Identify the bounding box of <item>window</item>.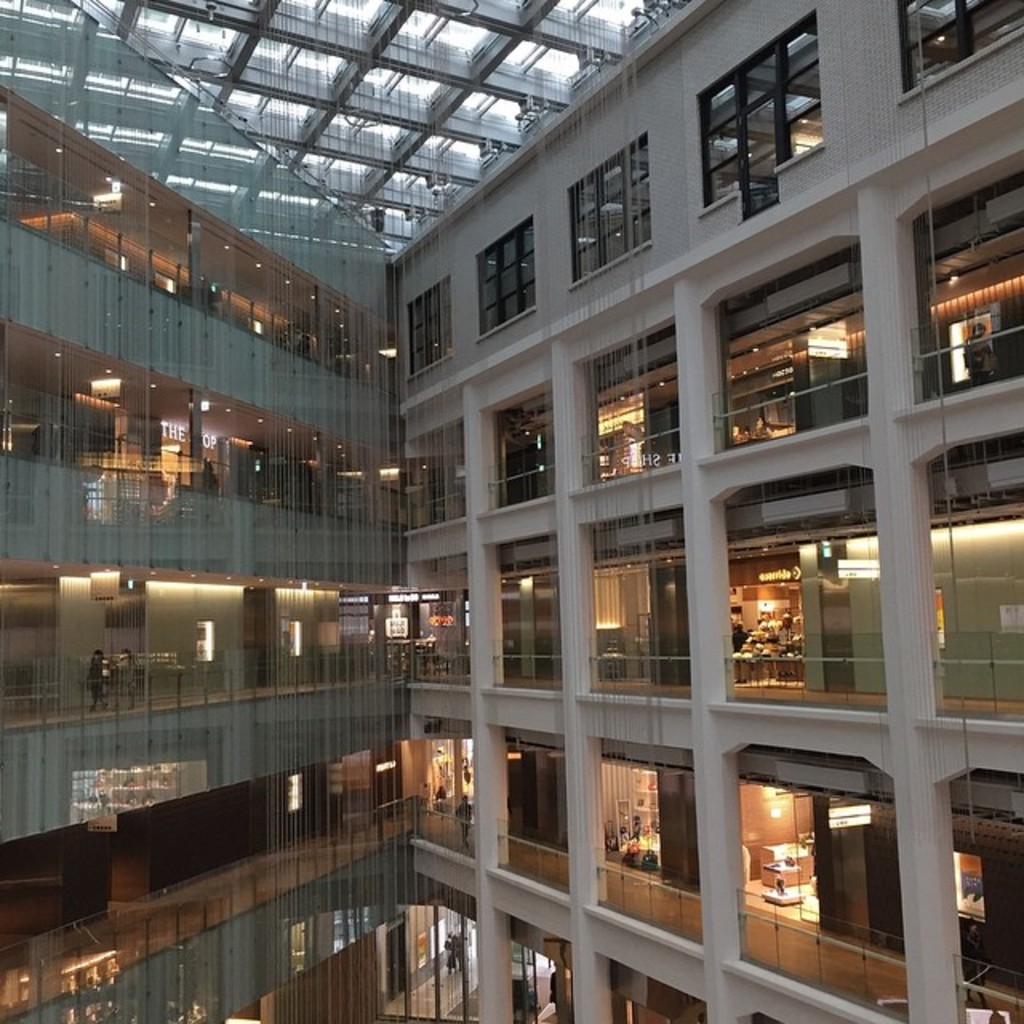
<region>402, 414, 472, 520</region>.
